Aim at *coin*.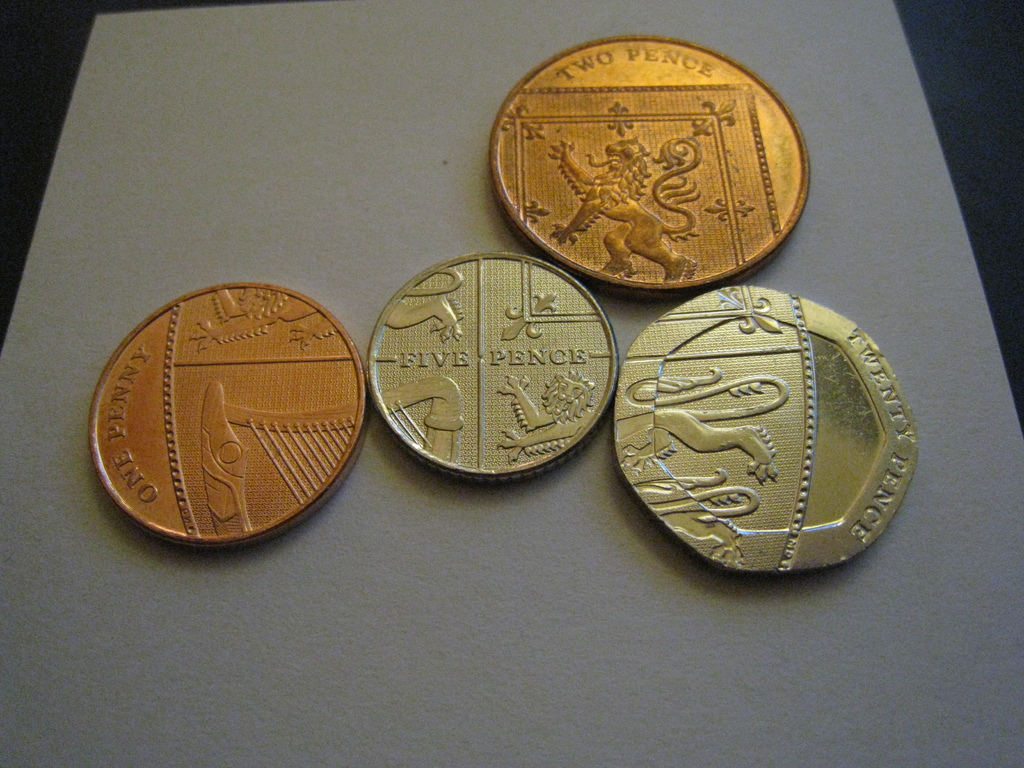
Aimed at box=[86, 281, 371, 544].
